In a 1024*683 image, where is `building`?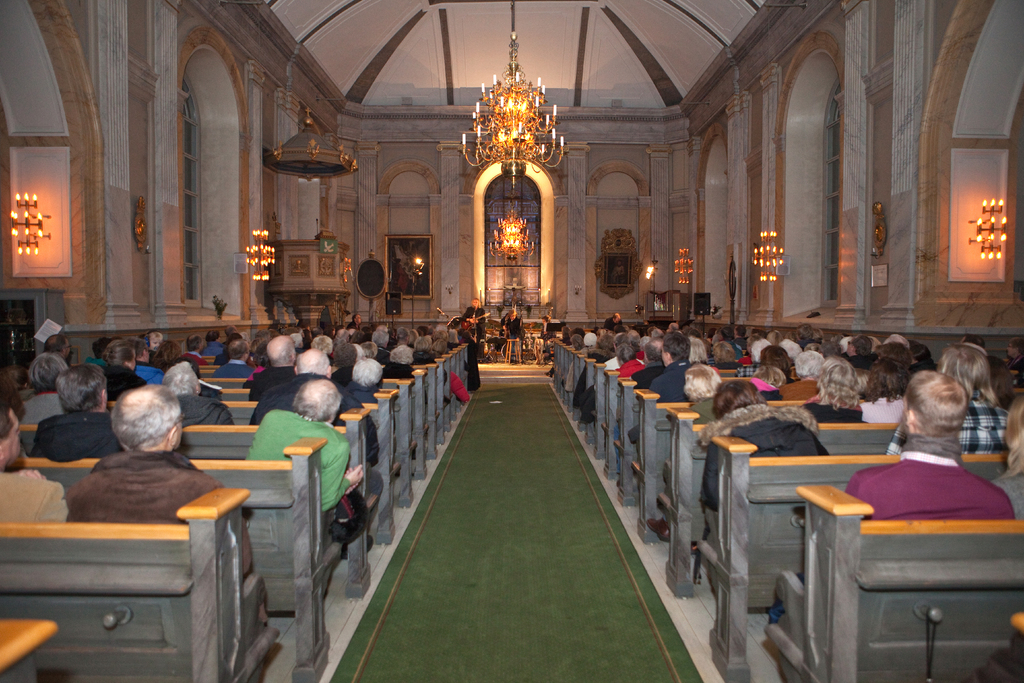
region(0, 0, 1023, 682).
